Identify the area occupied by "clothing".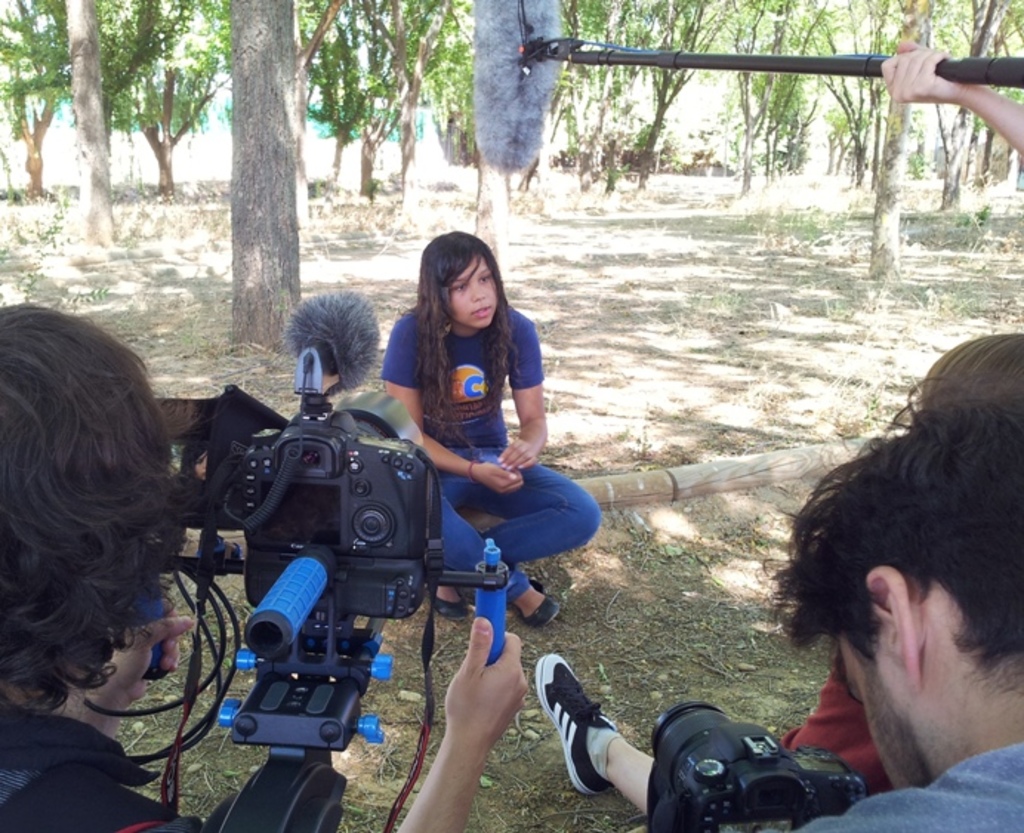
Area: 0/691/182/832.
